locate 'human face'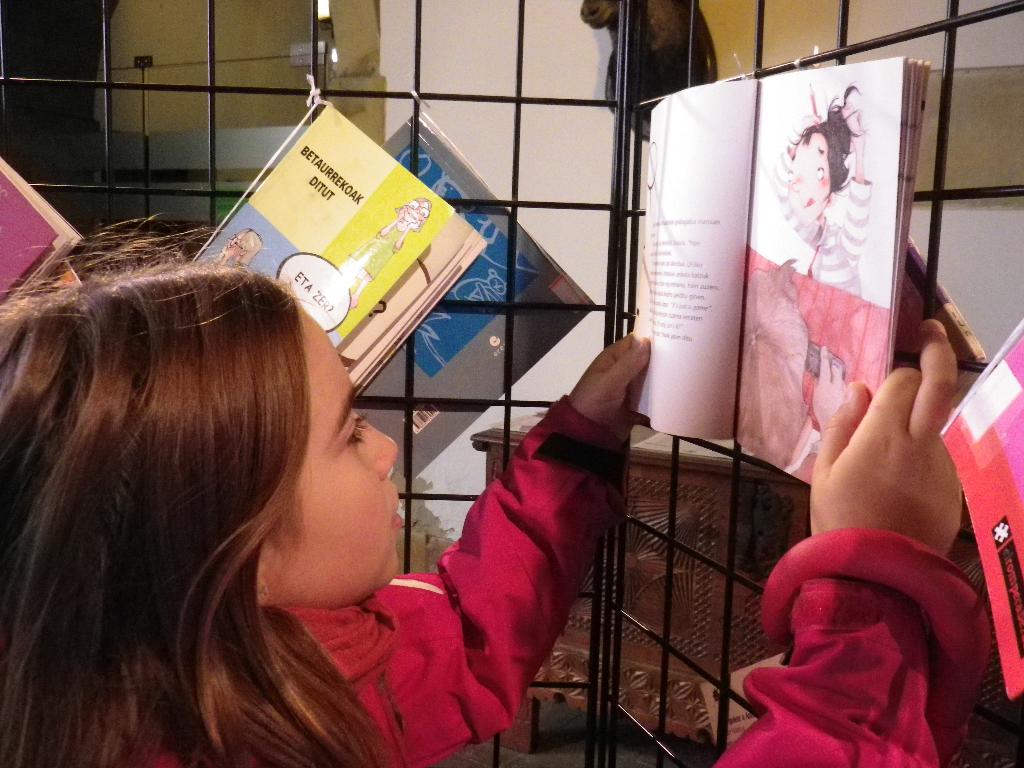
[left=262, top=309, right=404, bottom=591]
